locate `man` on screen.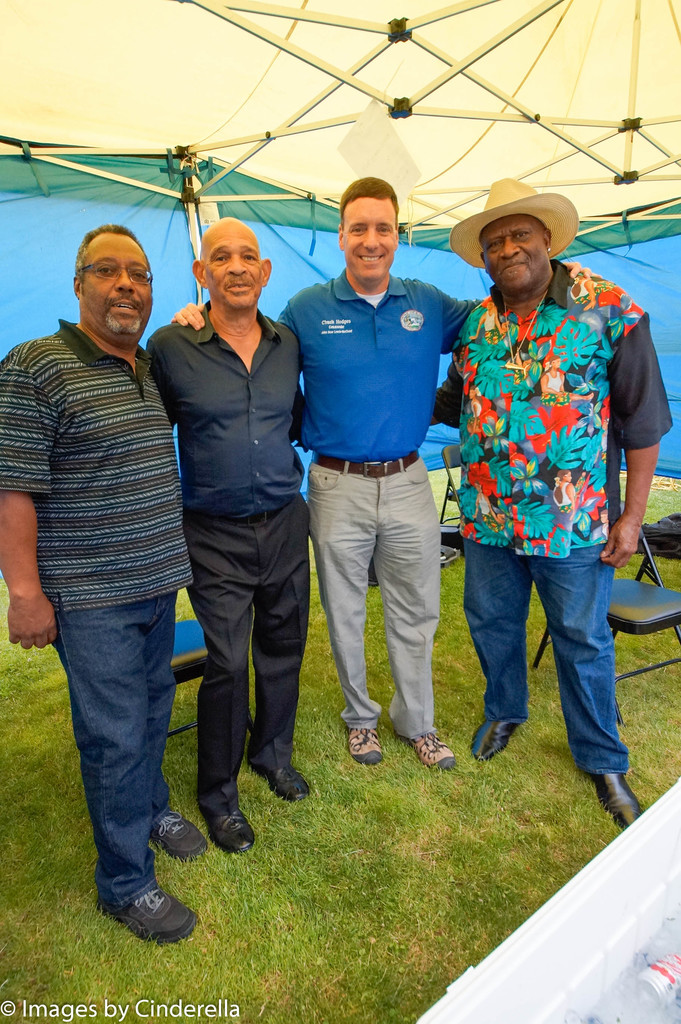
On screen at [x1=161, y1=168, x2=595, y2=776].
